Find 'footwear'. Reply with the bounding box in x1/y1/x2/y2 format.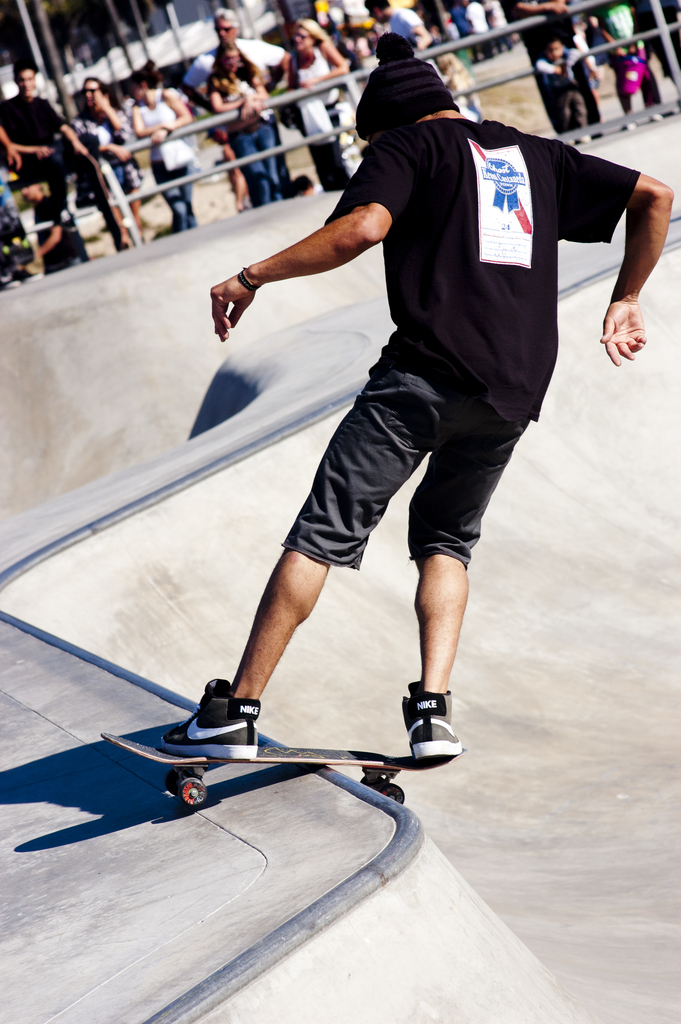
0/278/18/291.
